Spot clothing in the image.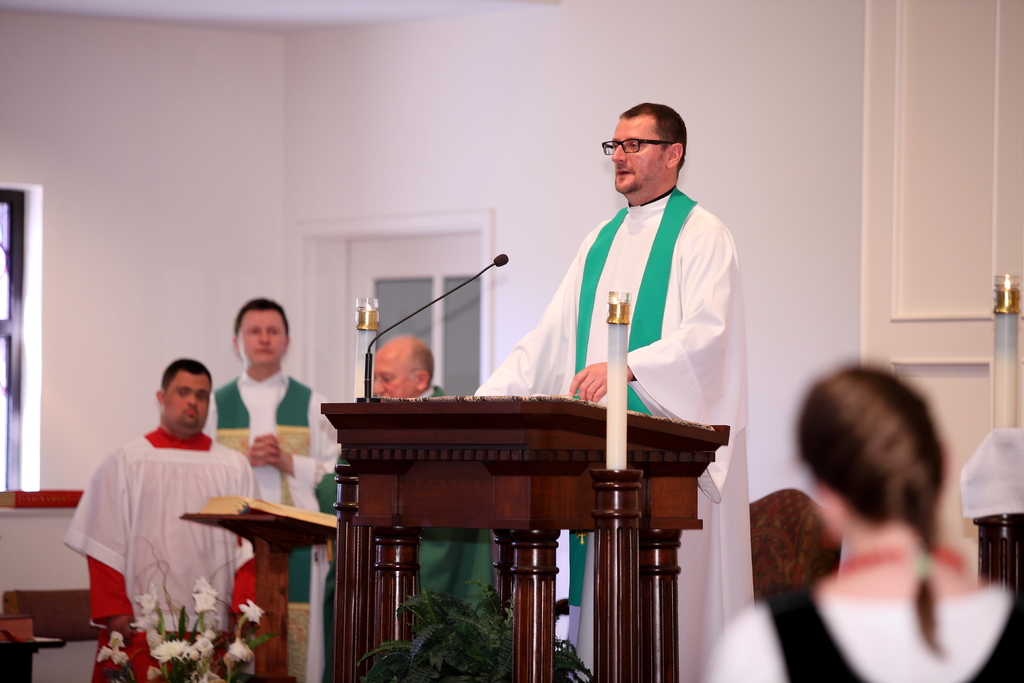
clothing found at 312, 388, 482, 613.
